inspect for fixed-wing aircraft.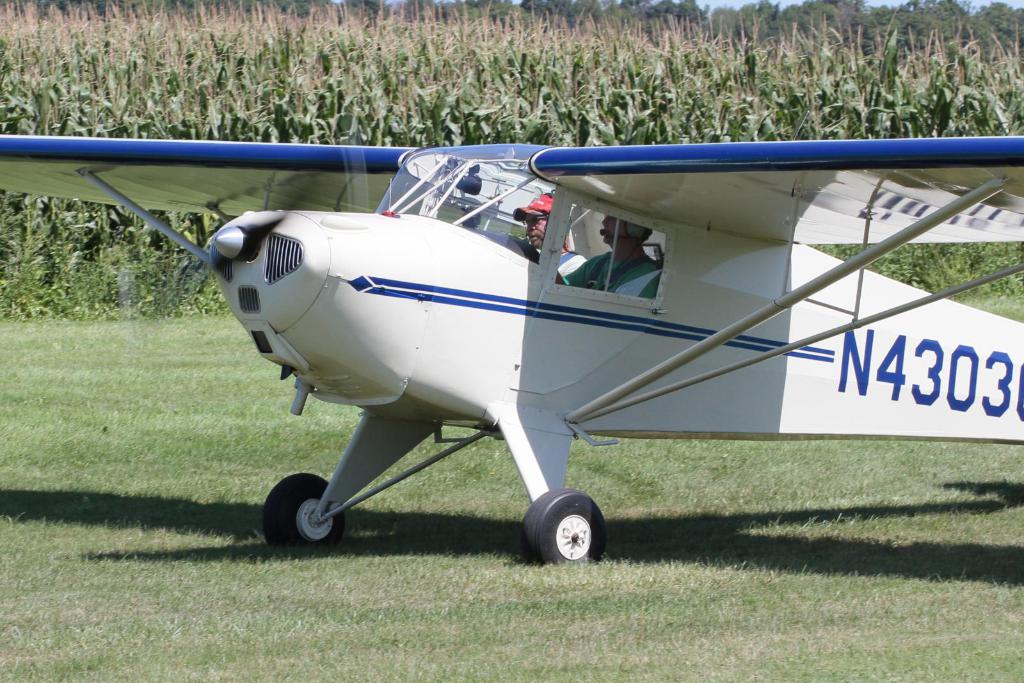
Inspection: <bbox>0, 133, 1023, 567</bbox>.
